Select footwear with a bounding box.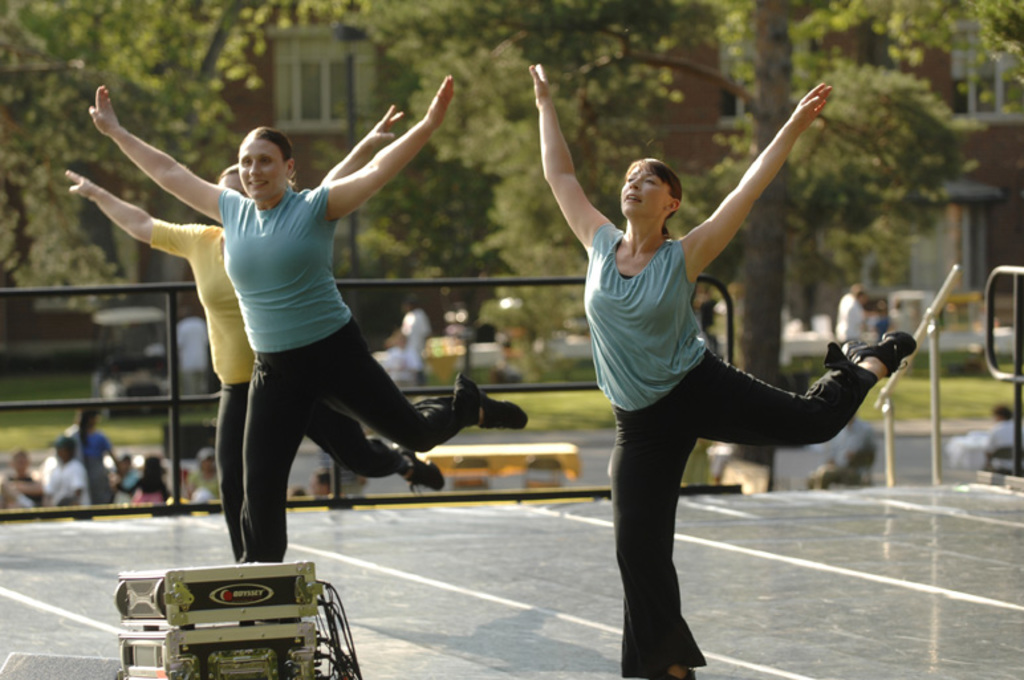
select_region(845, 330, 921, 380).
